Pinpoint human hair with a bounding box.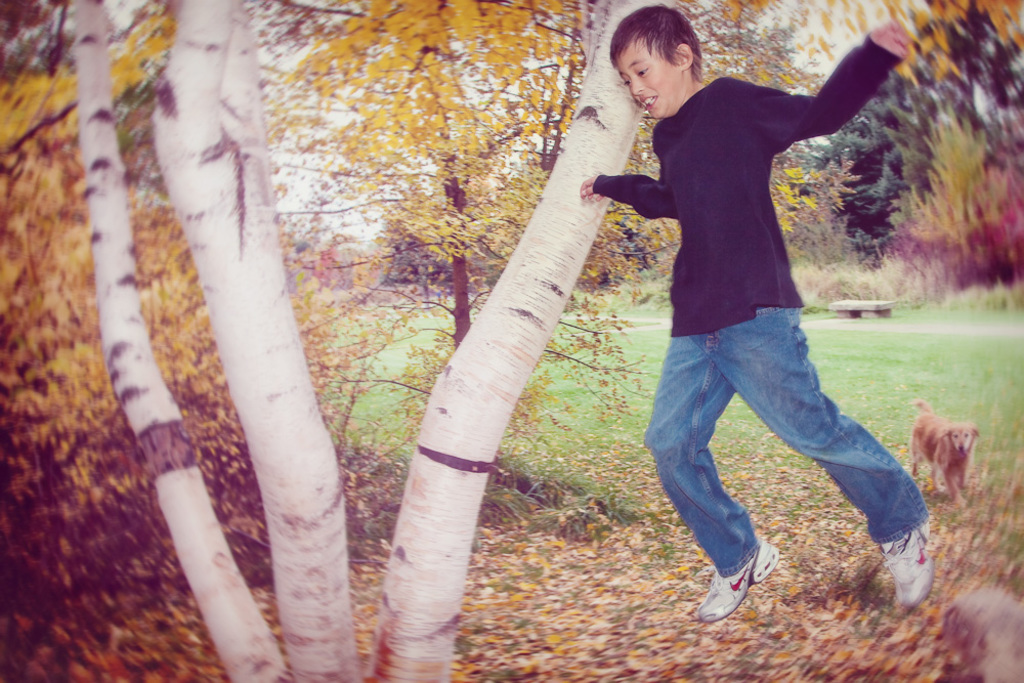
bbox=[616, 11, 712, 98].
